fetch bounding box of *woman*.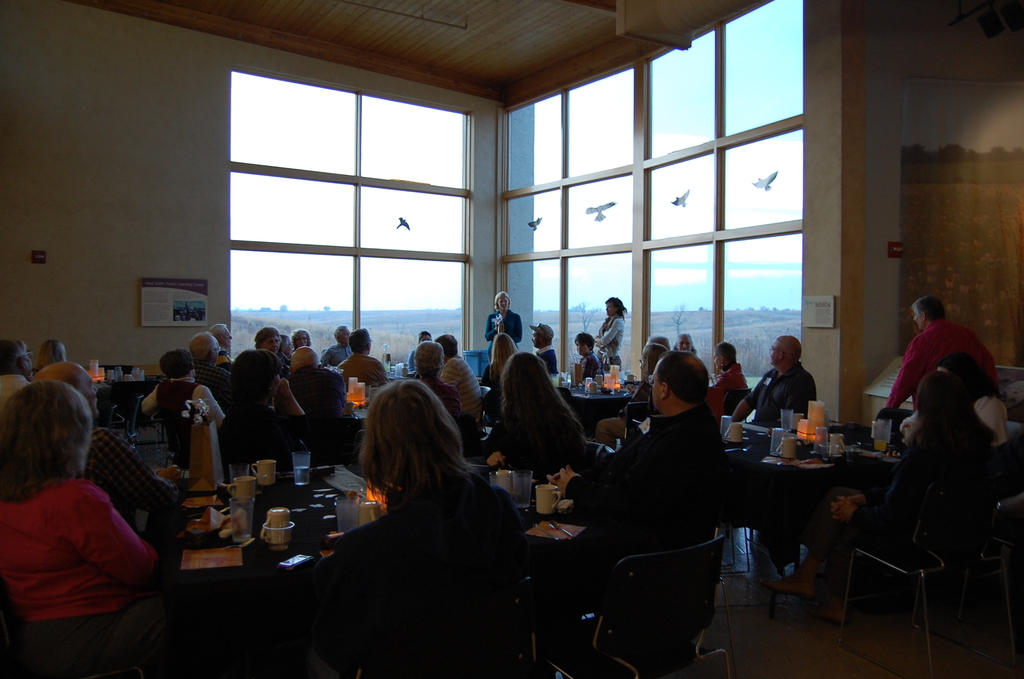
Bbox: 486:330:518:382.
